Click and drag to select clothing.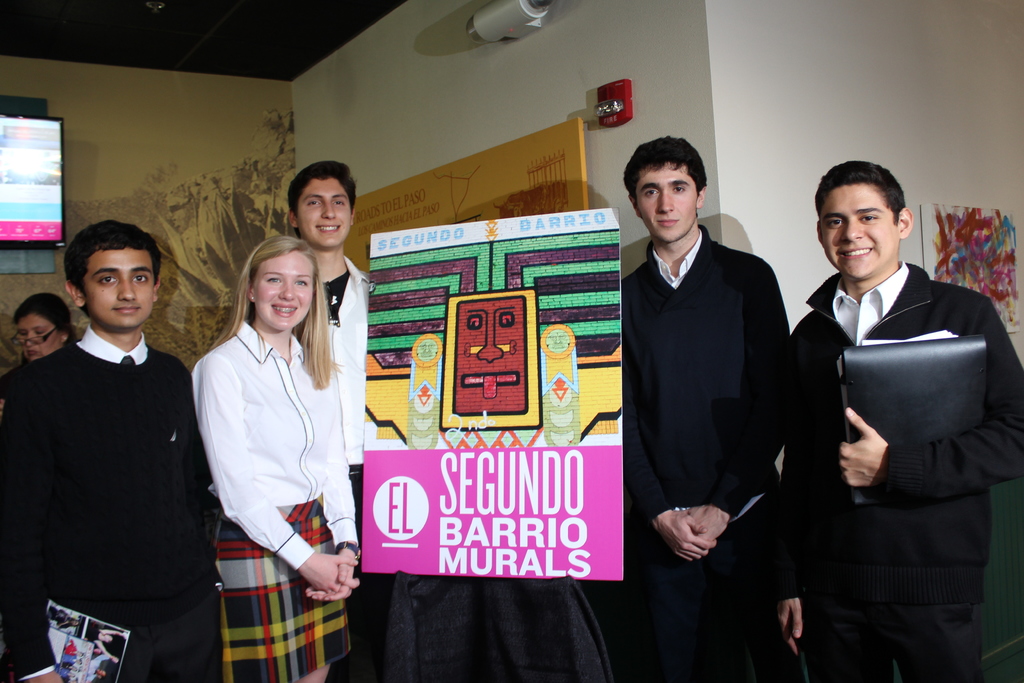
Selection: BBox(49, 606, 70, 630).
